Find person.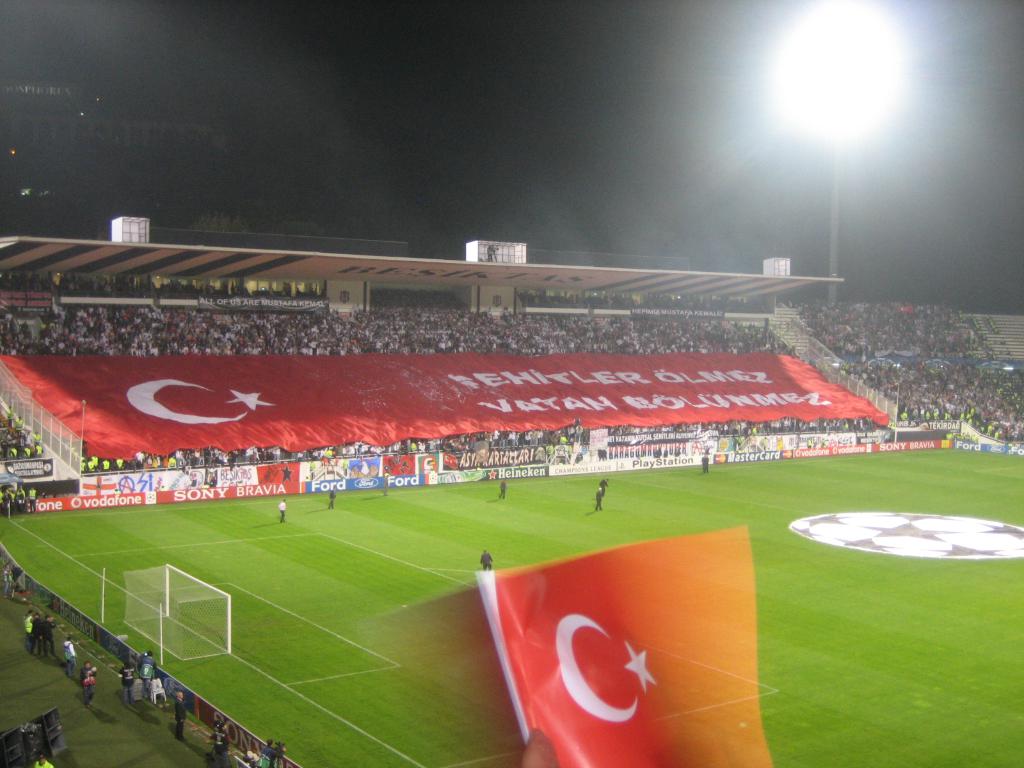
detection(265, 741, 278, 767).
